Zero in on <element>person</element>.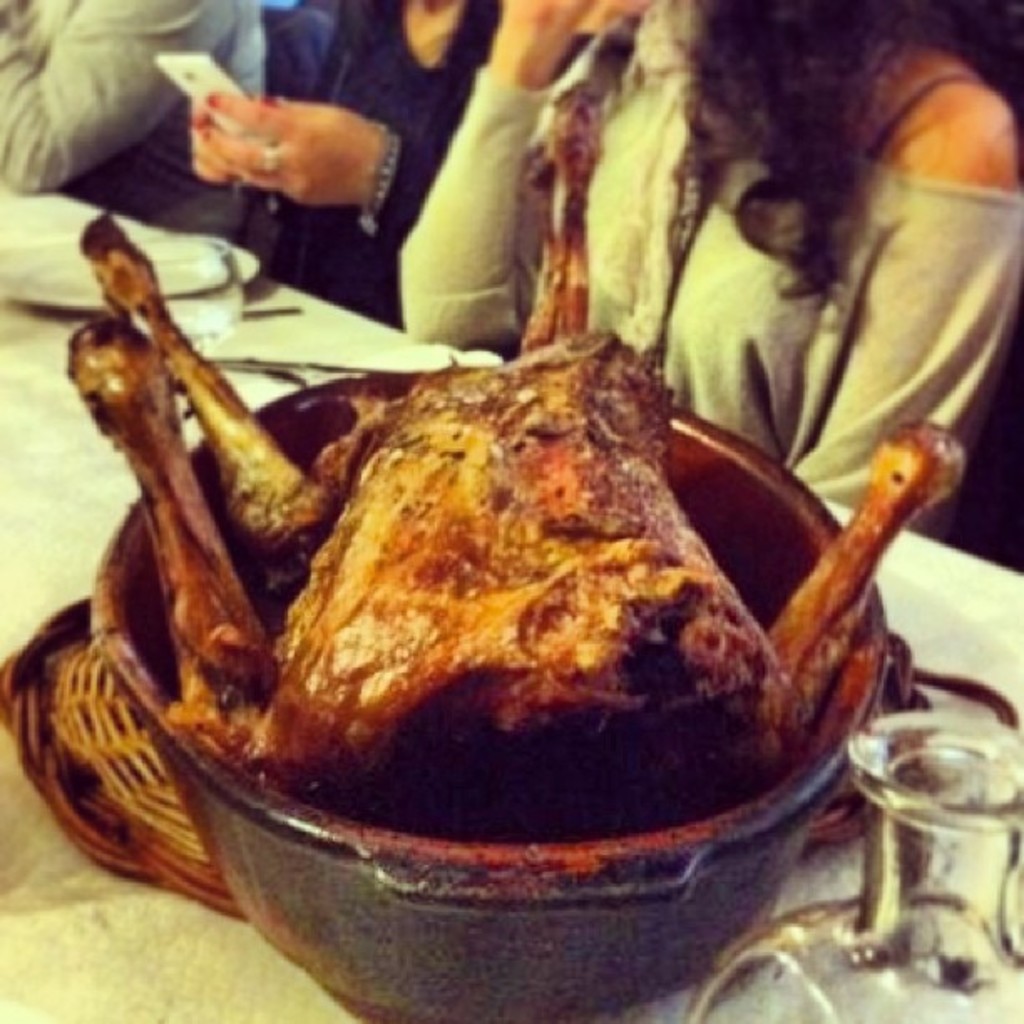
Zeroed in: {"left": 599, "top": 30, "right": 1023, "bottom": 606}.
